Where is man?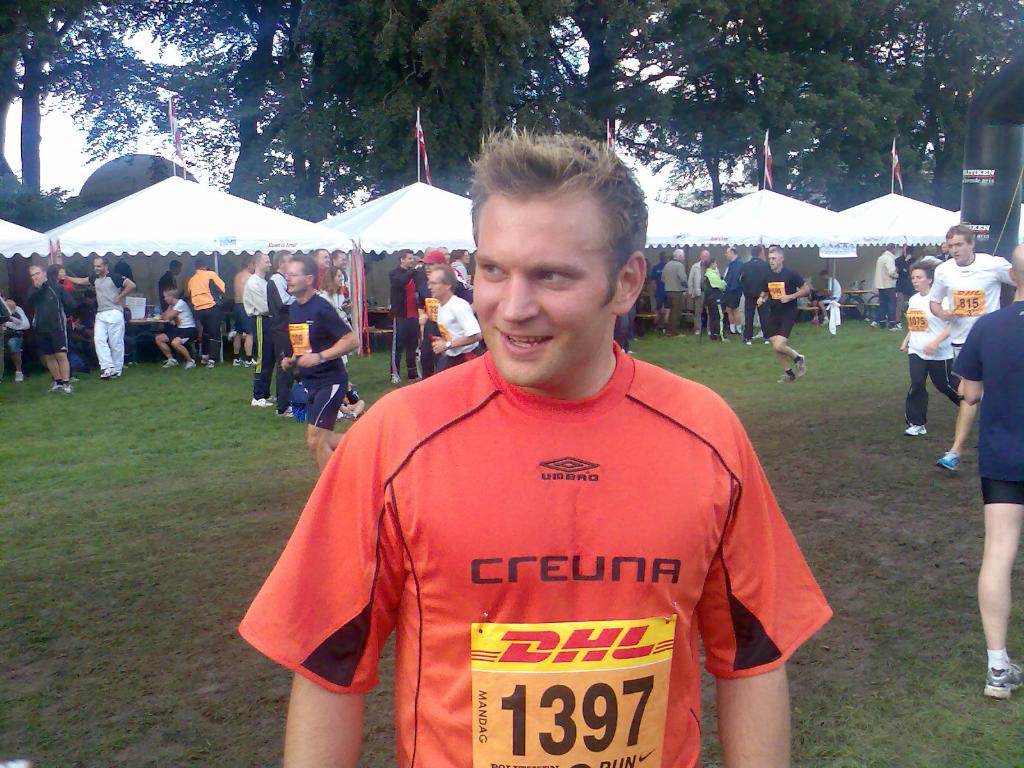
left=266, top=246, right=314, bottom=415.
